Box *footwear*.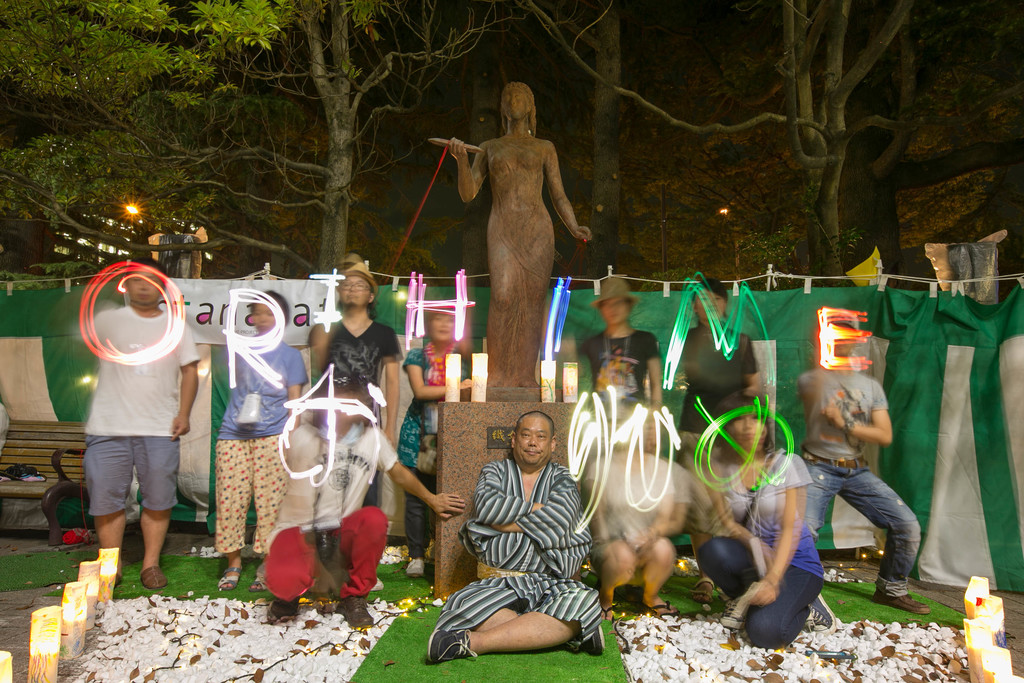
box=[871, 594, 930, 611].
